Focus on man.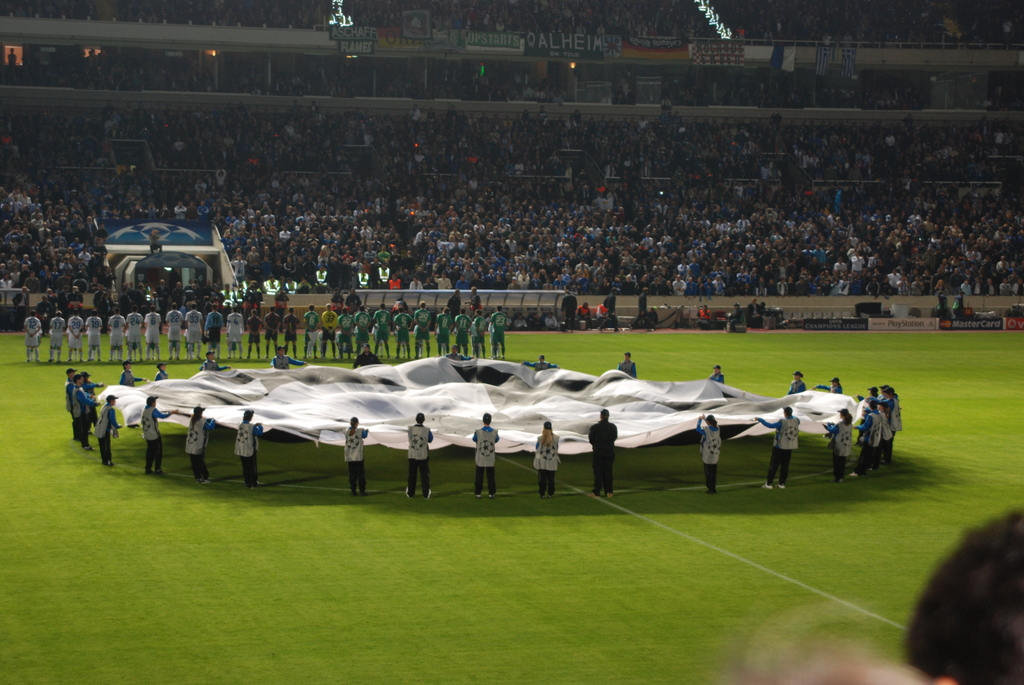
Focused at box(4, 281, 31, 321).
